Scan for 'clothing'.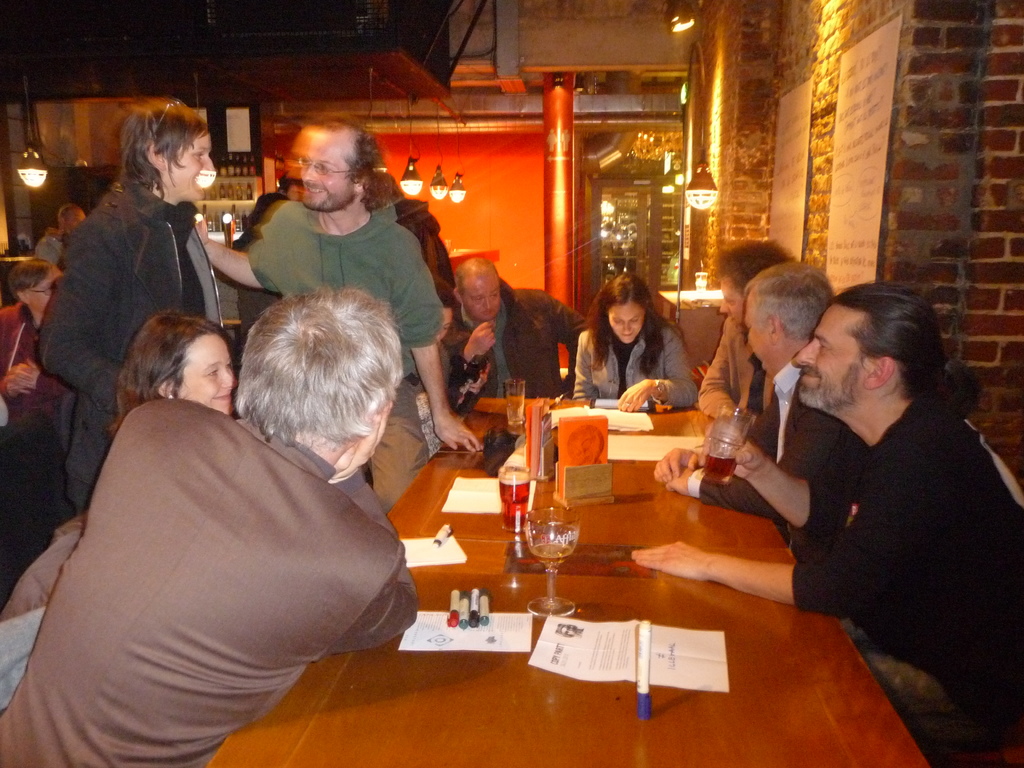
Scan result: x1=30, y1=232, x2=58, y2=267.
